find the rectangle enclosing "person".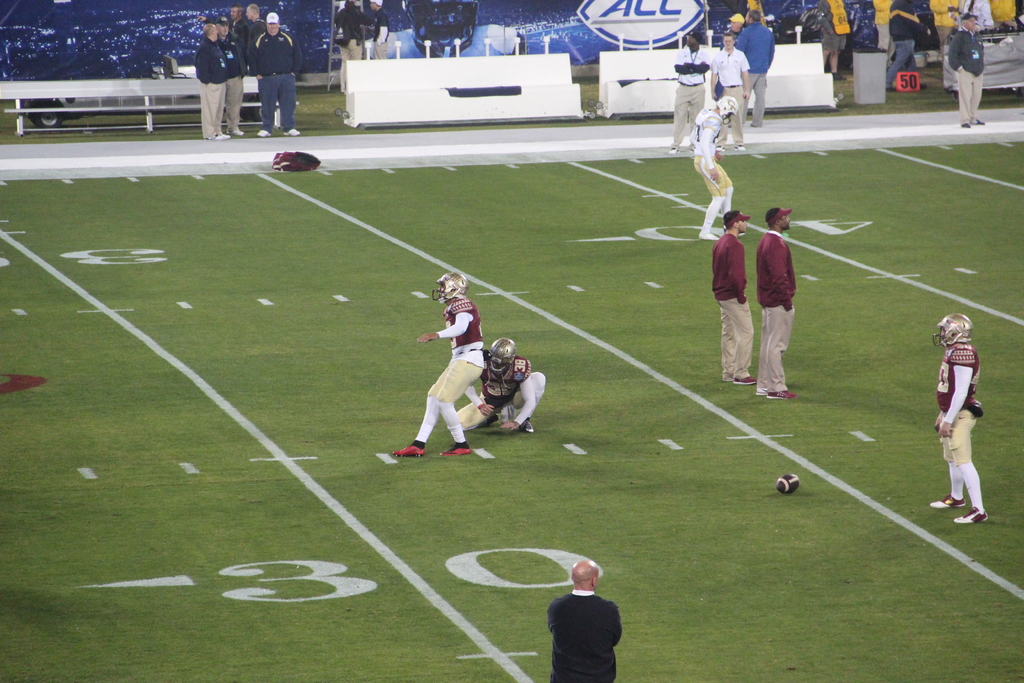
rect(395, 272, 483, 458).
